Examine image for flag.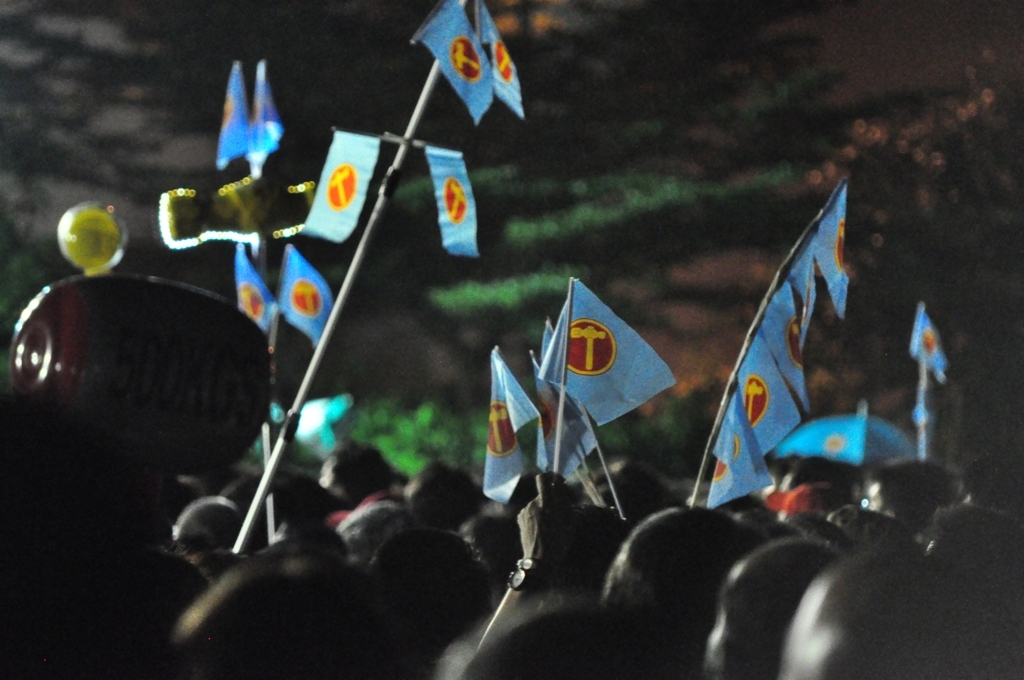
Examination result: bbox=[475, 0, 525, 114].
